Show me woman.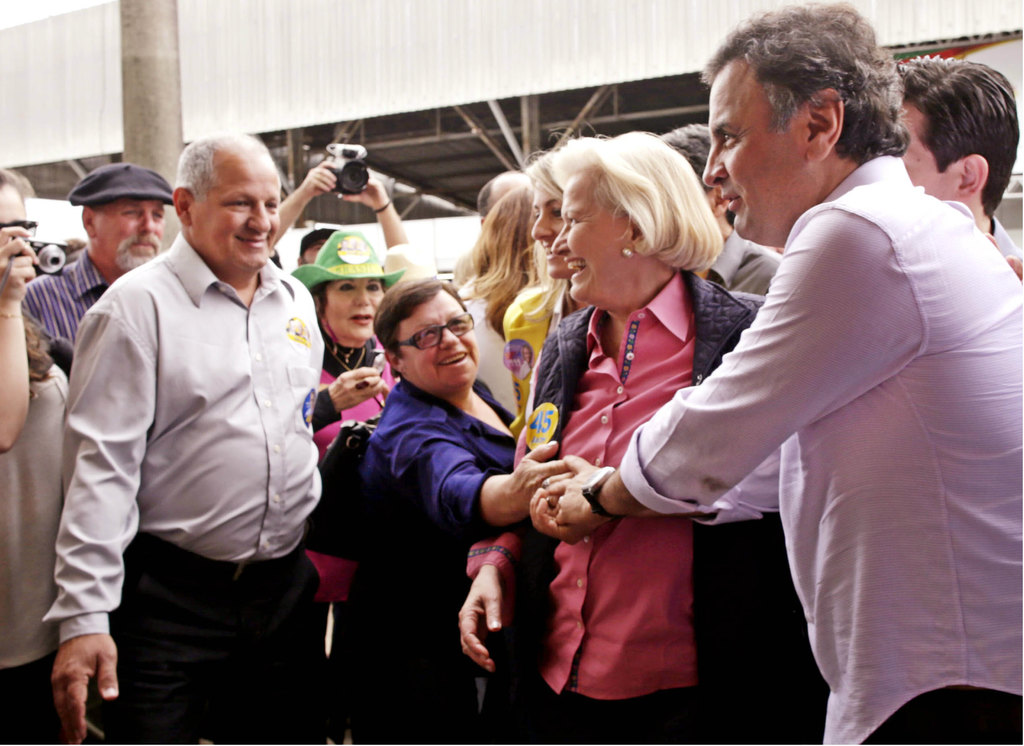
woman is here: pyautogui.locateOnScreen(294, 227, 407, 745).
